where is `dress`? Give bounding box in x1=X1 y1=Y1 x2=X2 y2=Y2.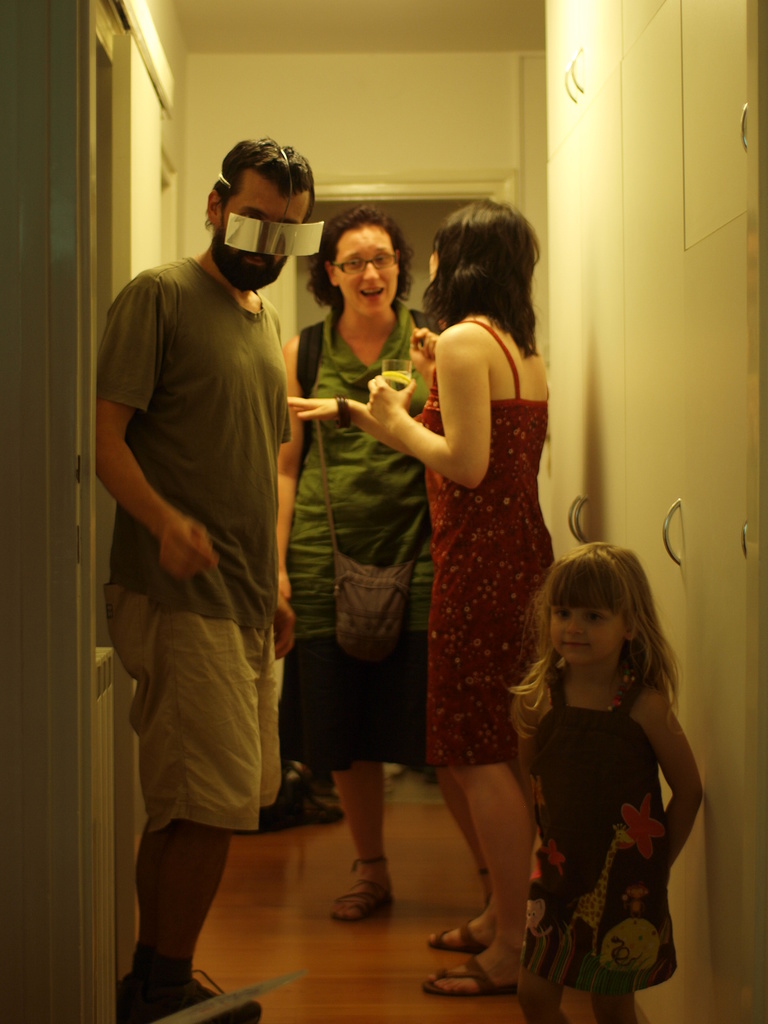
x1=415 y1=323 x2=558 y2=772.
